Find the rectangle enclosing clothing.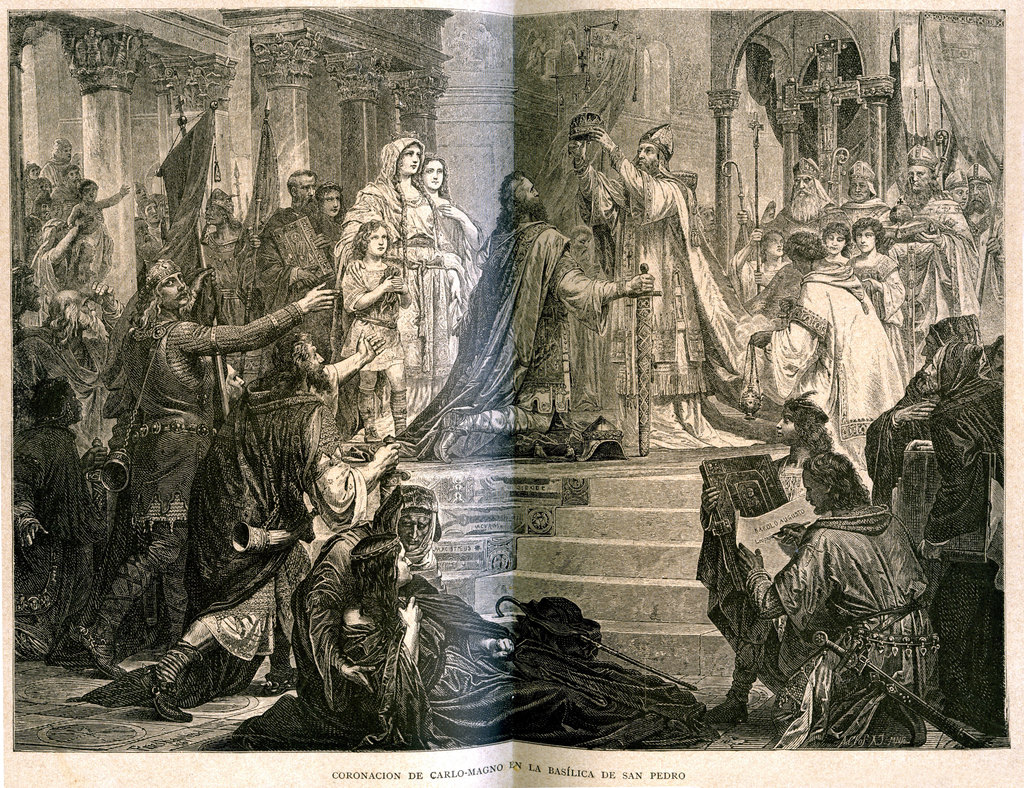
detection(742, 506, 939, 749).
